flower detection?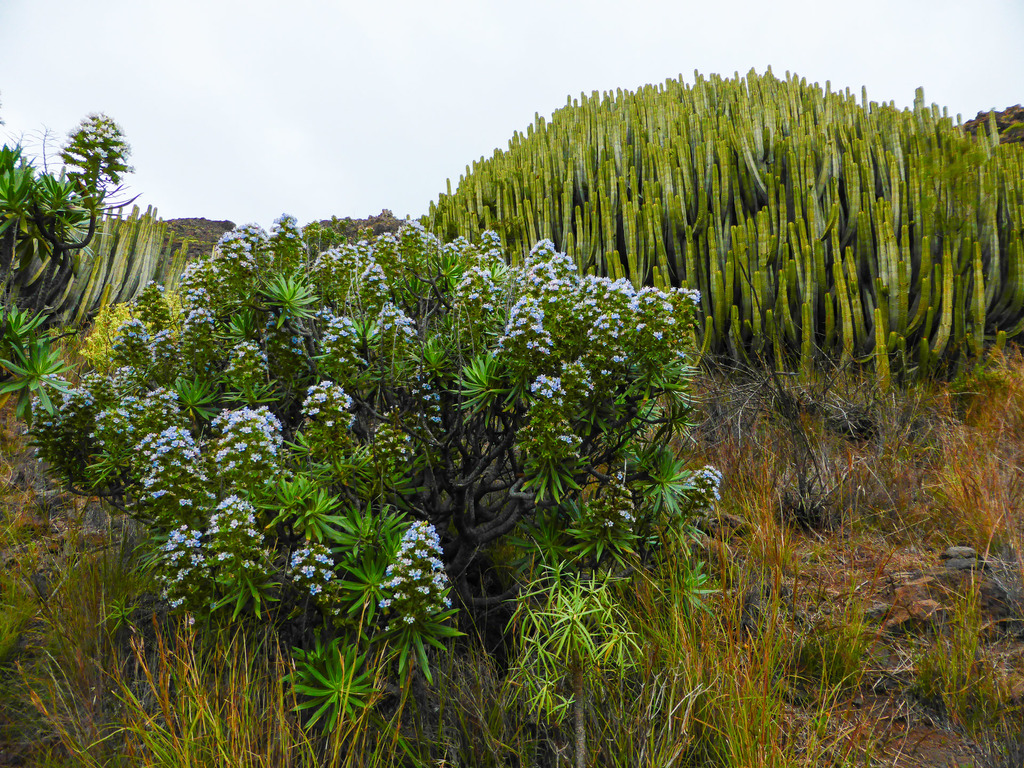
pyautogui.locateOnScreen(215, 216, 266, 287)
